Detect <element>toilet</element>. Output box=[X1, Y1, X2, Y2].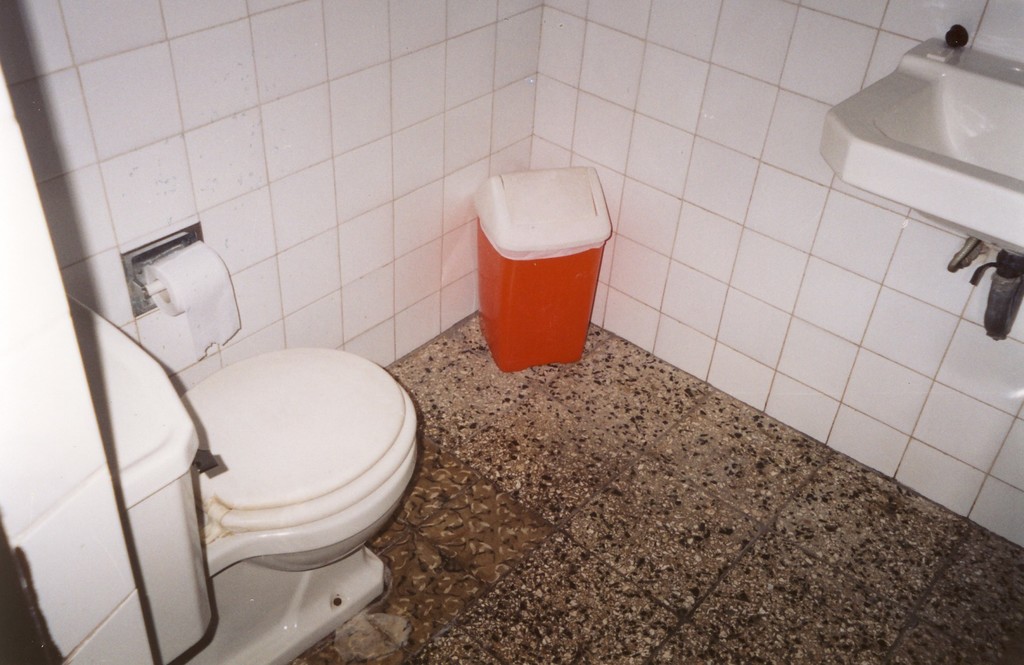
box=[104, 280, 436, 655].
